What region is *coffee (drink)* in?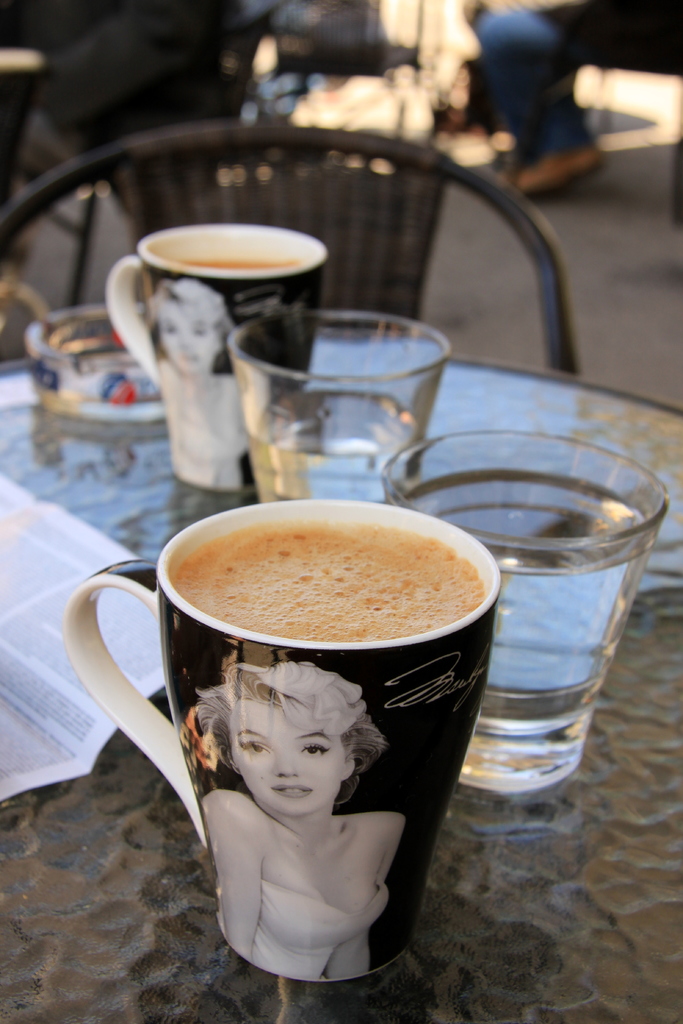
(183,518,490,642).
